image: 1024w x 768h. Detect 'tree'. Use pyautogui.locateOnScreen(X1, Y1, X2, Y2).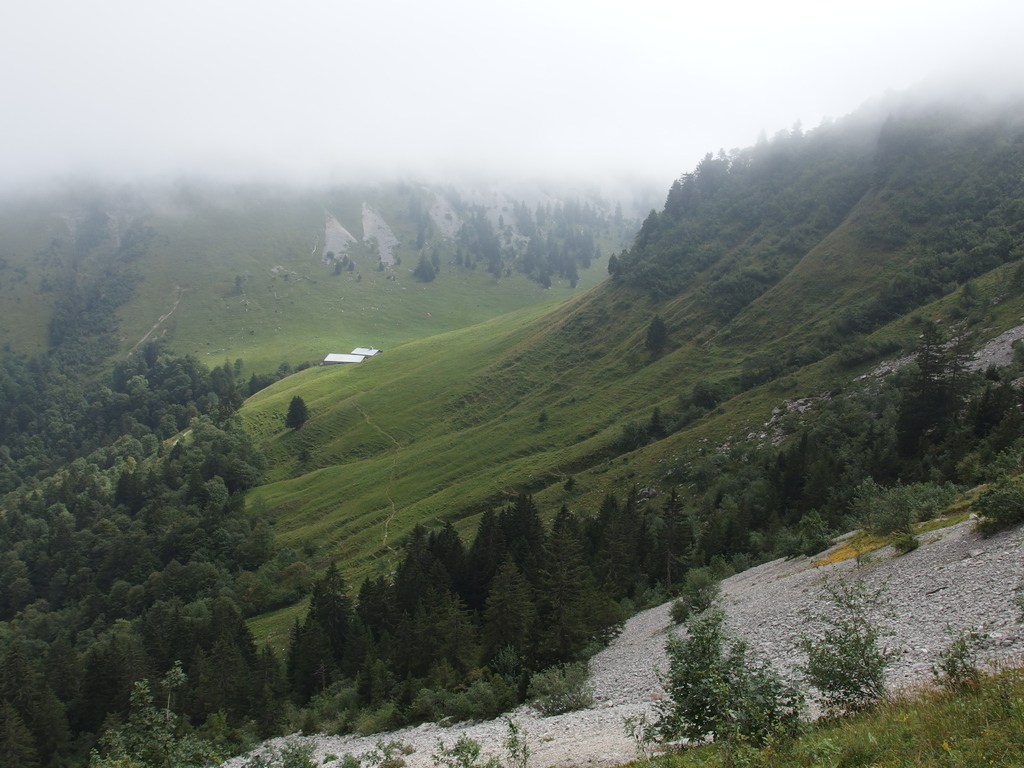
pyautogui.locateOnScreen(605, 255, 623, 282).
